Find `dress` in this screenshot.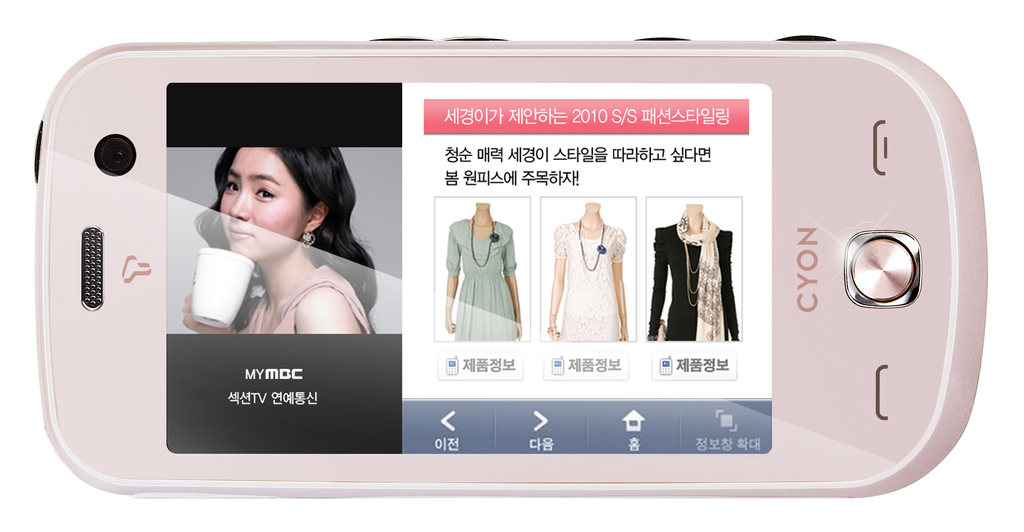
The bounding box for `dress` is (left=648, top=223, right=736, bottom=341).
